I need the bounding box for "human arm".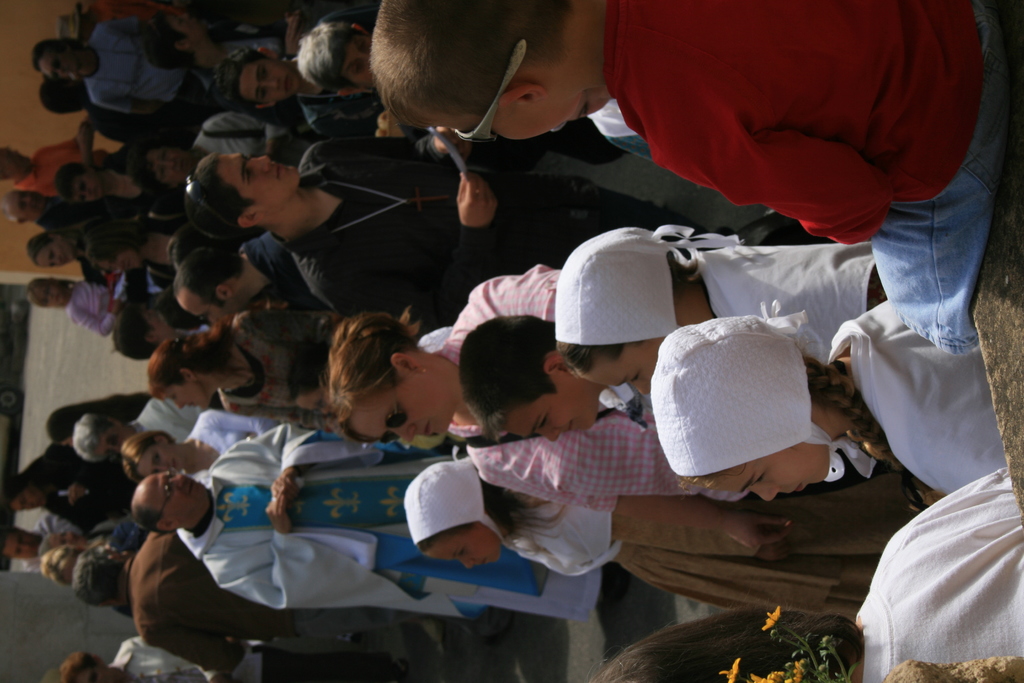
Here it is: pyautogui.locateOnScreen(90, 17, 148, 37).
